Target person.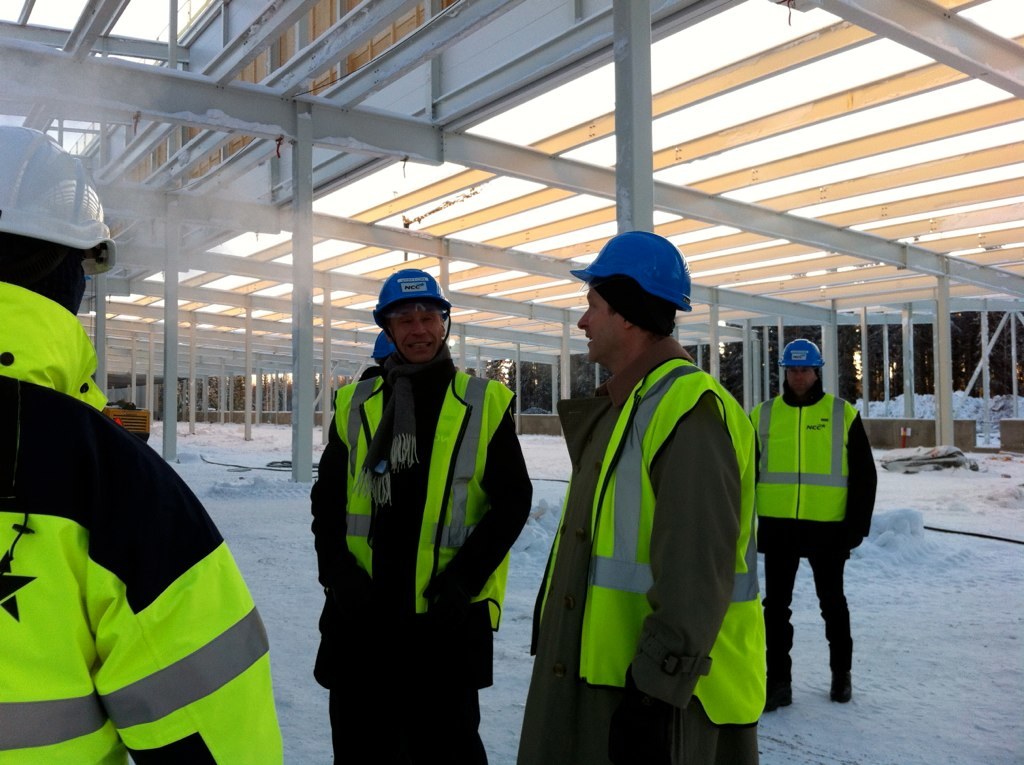
Target region: (748,331,878,712).
